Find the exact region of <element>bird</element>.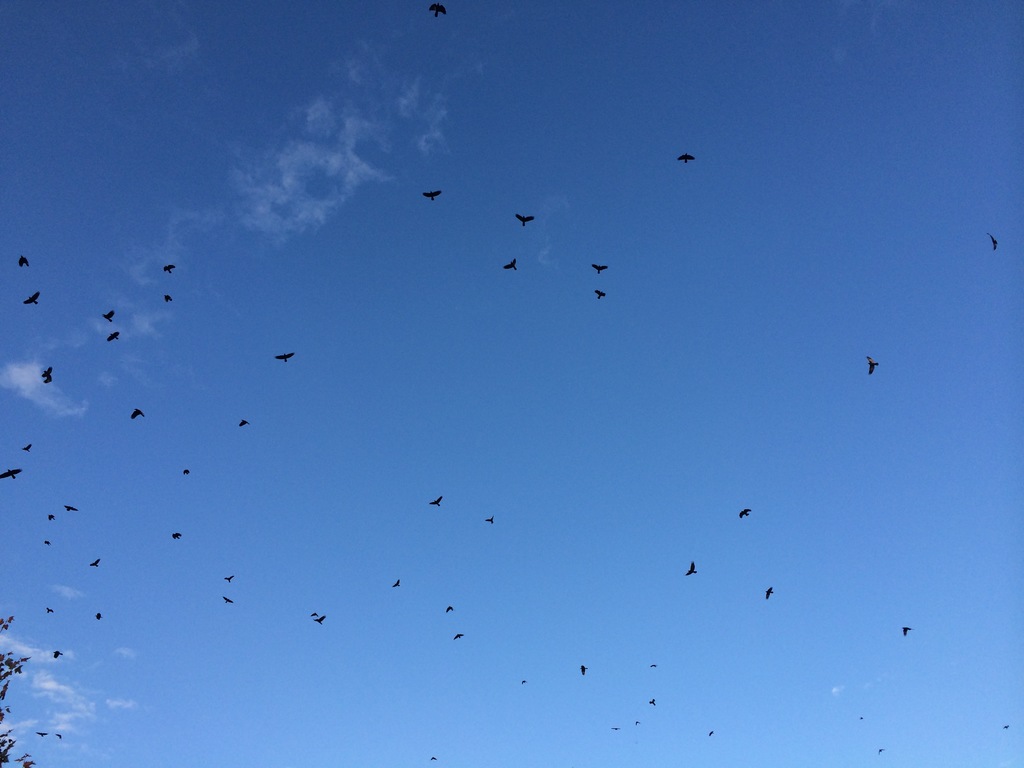
Exact region: {"left": 174, "top": 532, "right": 180, "bottom": 540}.
